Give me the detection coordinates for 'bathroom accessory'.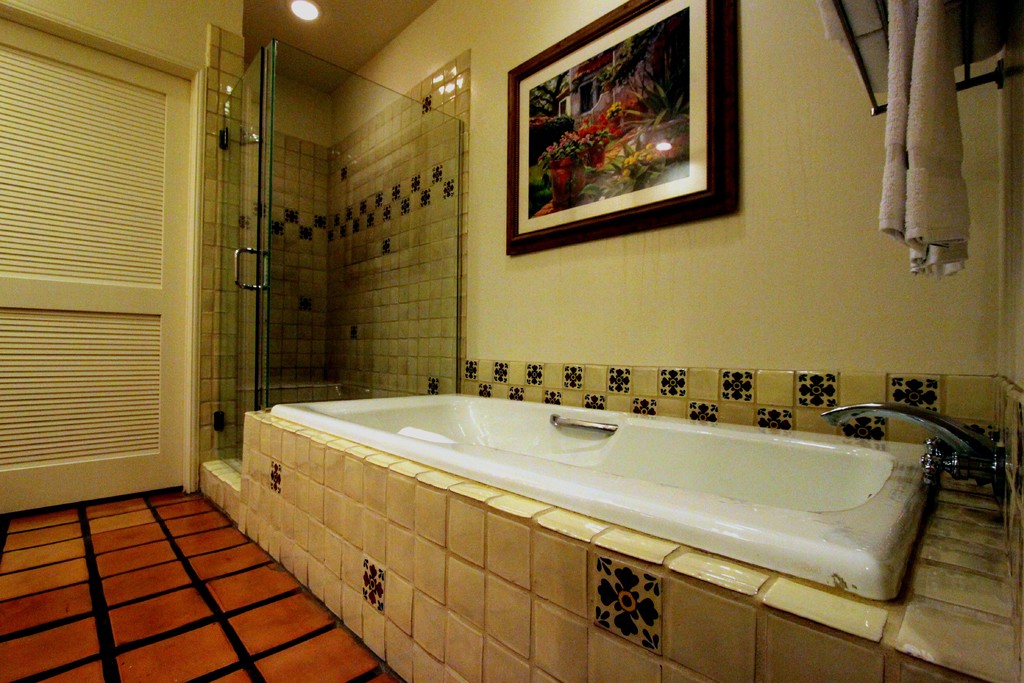
<box>551,415,616,435</box>.
